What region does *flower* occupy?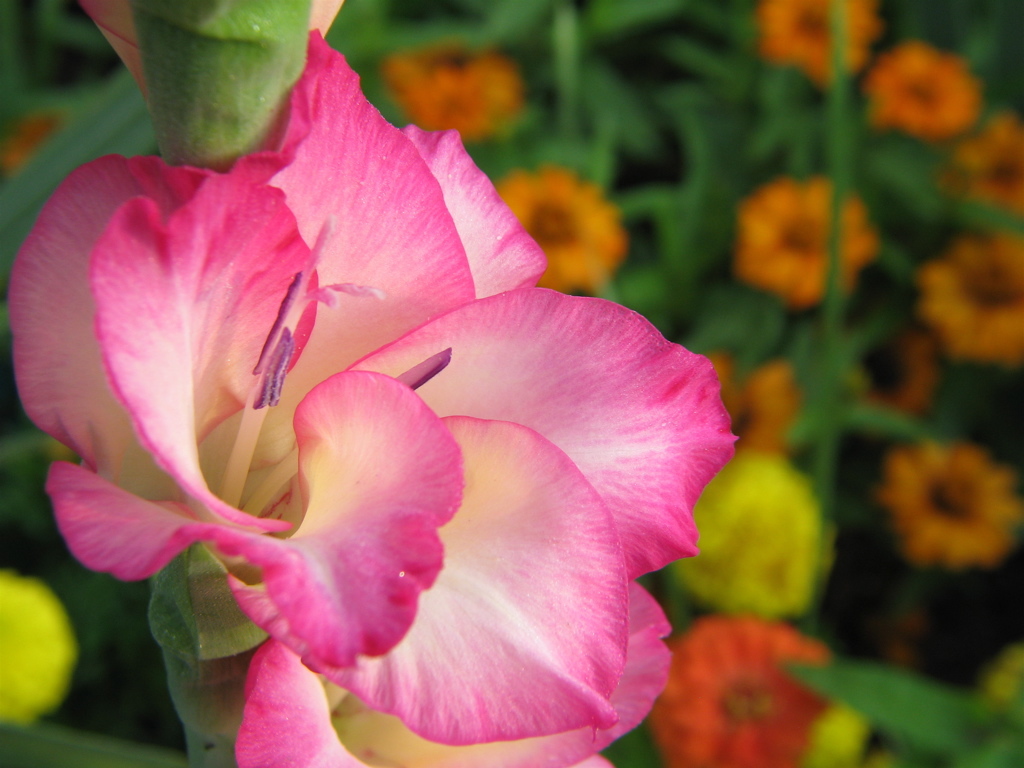
870 433 1023 568.
